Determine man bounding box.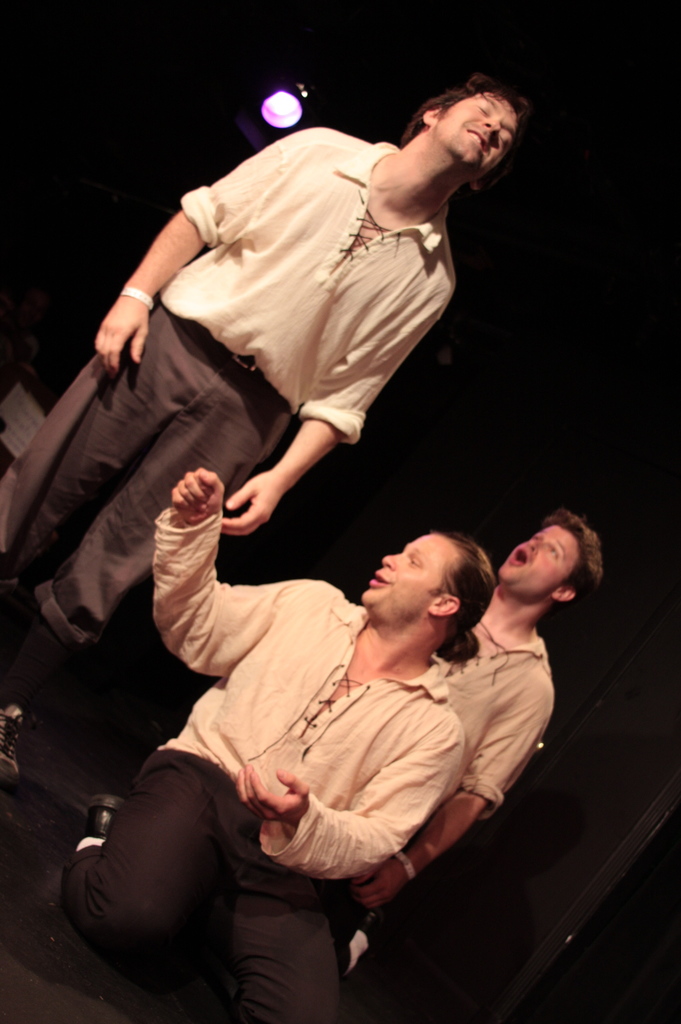
Determined: [271,508,598,977].
